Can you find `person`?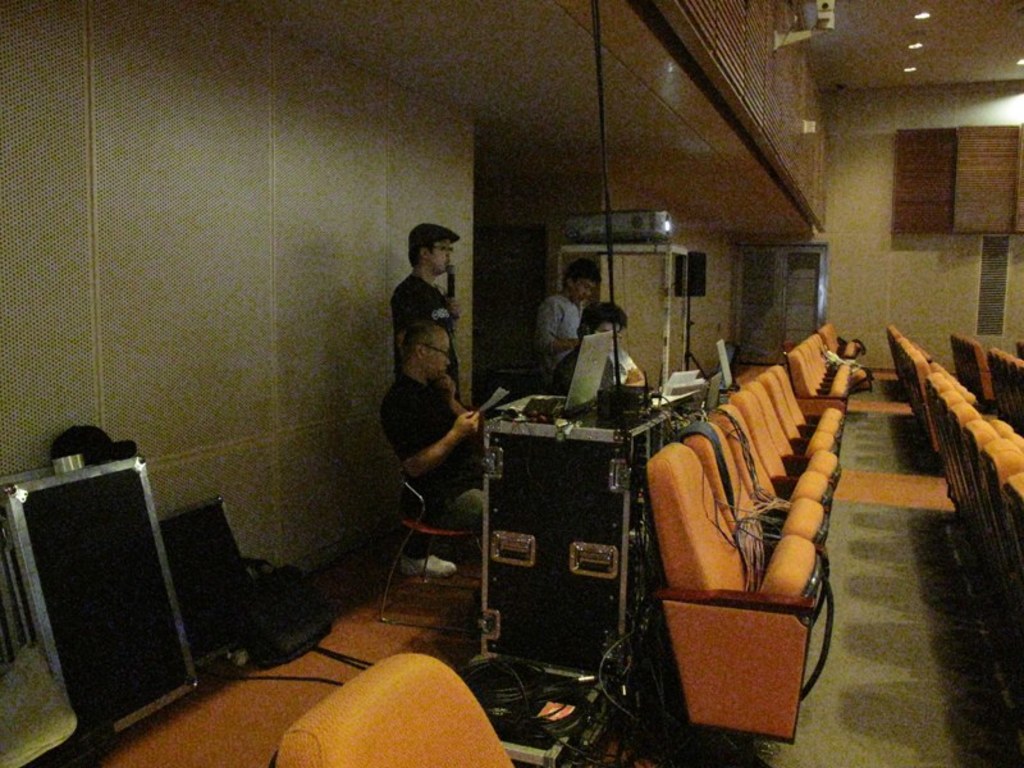
Yes, bounding box: 532/259/602/389.
